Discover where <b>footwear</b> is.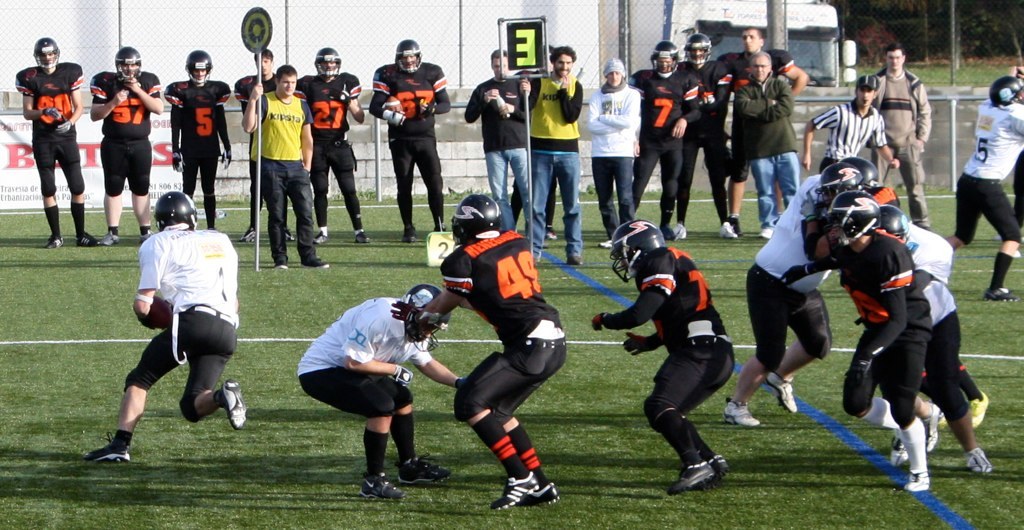
Discovered at 298:258:333:270.
